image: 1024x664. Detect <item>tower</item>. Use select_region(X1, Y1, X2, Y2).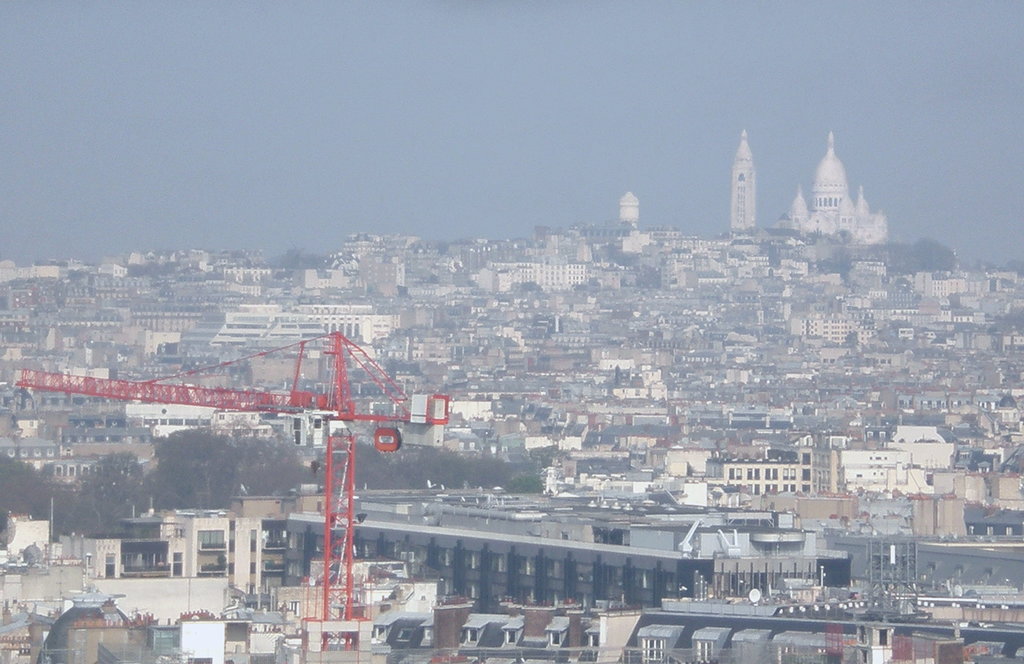
select_region(795, 137, 888, 241).
